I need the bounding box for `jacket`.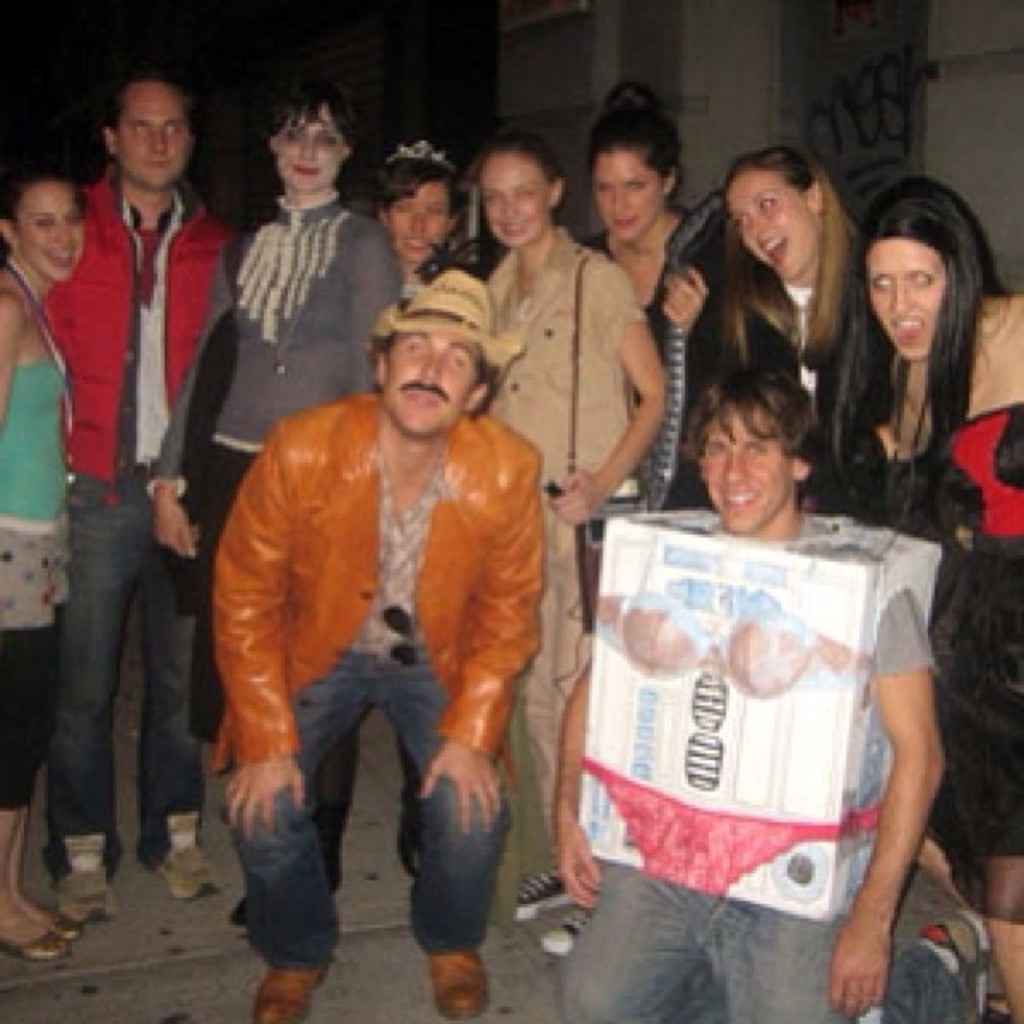
Here it is: 38 162 237 514.
